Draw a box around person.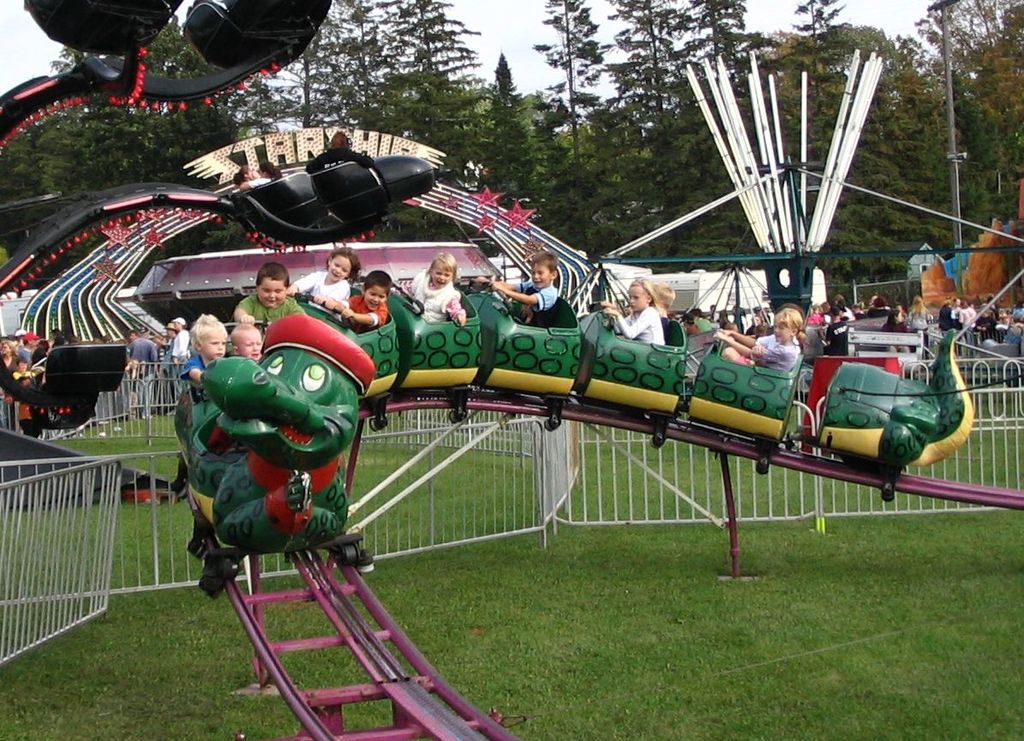
[x1=317, y1=272, x2=392, y2=338].
